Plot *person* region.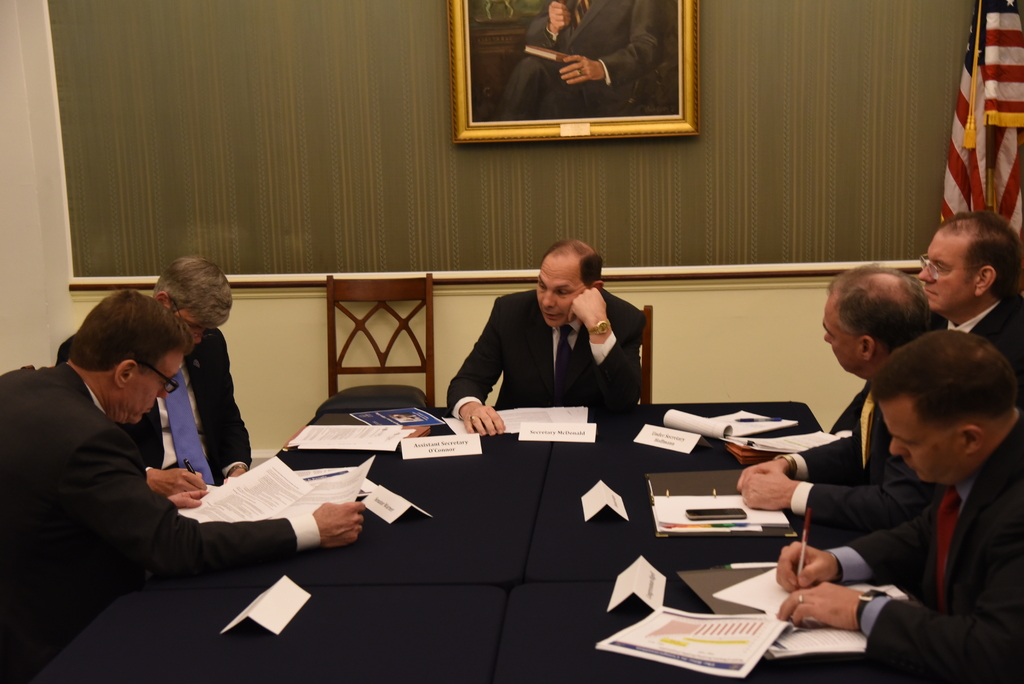
Plotted at region(729, 256, 951, 539).
